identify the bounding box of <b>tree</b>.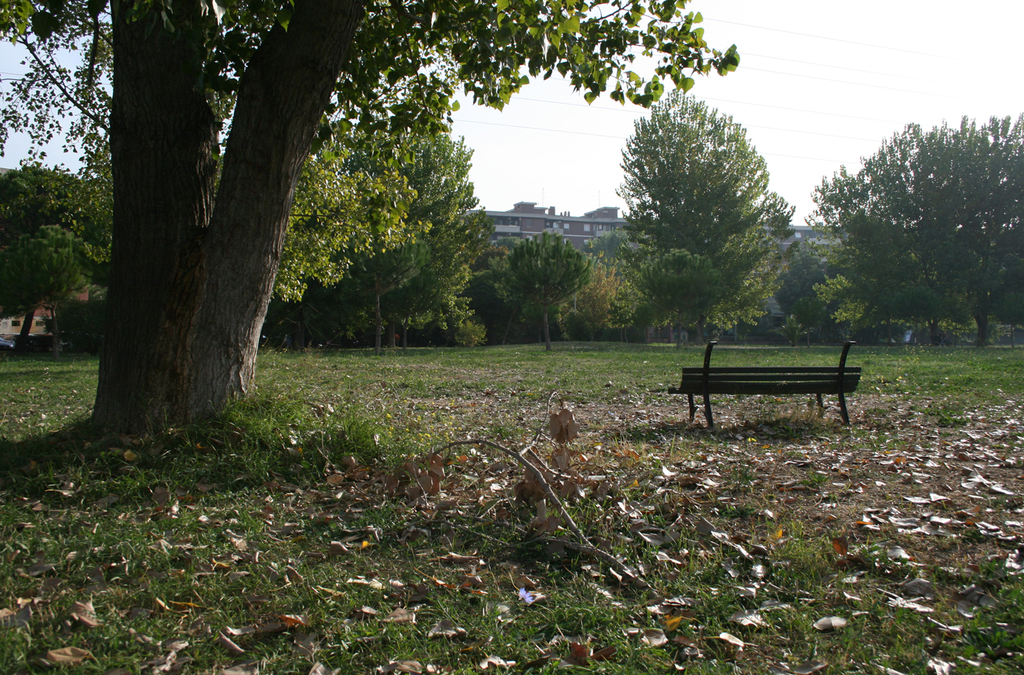
select_region(76, 135, 120, 297).
